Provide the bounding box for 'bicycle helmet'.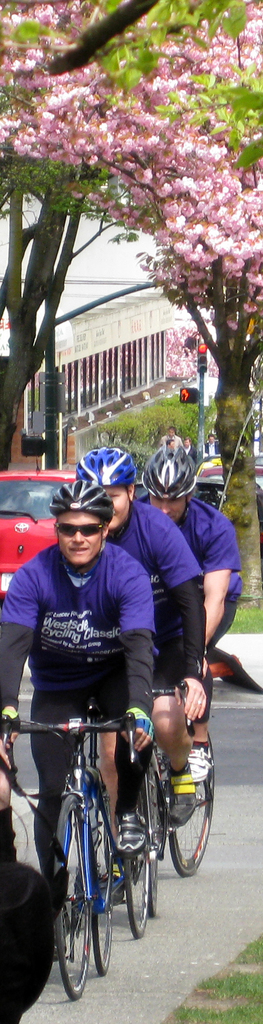
crop(143, 442, 192, 502).
